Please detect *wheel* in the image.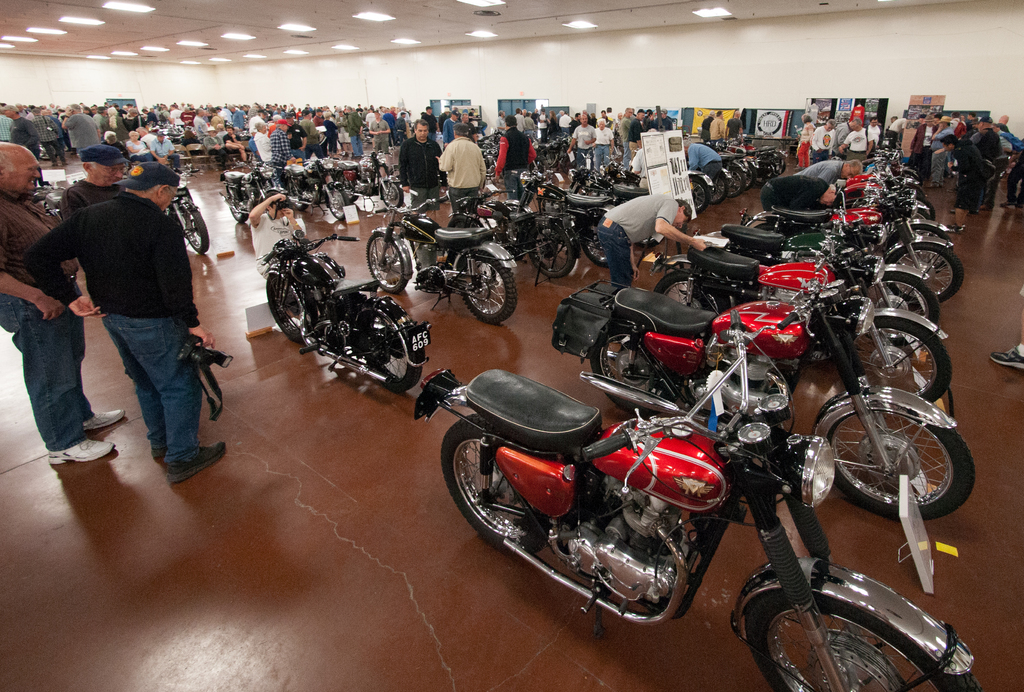
530:225:576:279.
